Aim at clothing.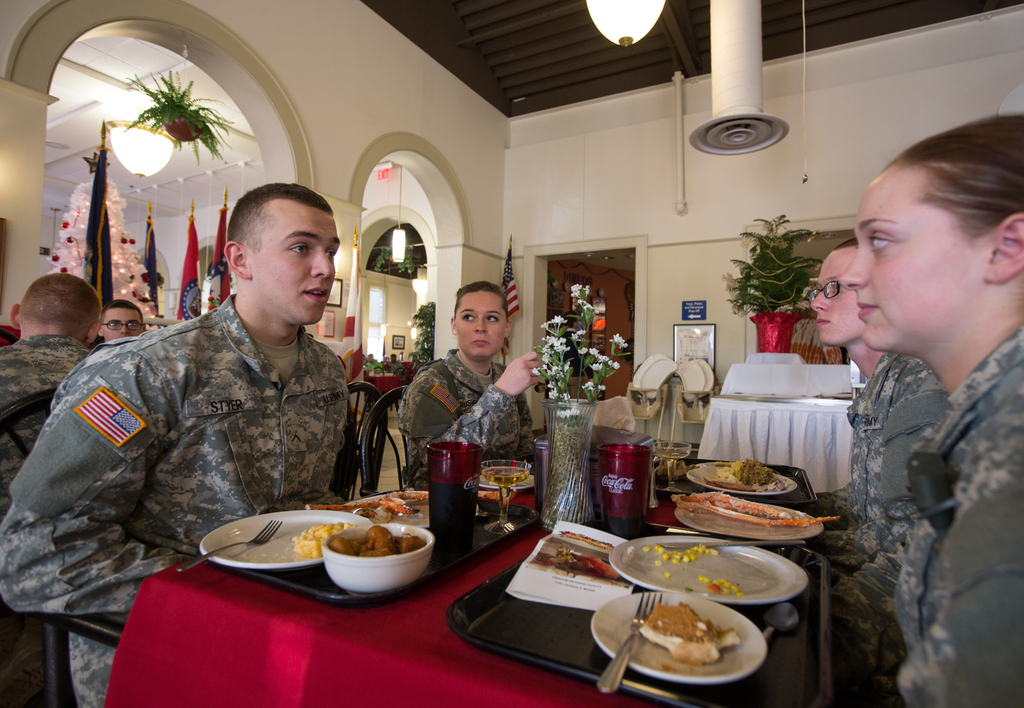
Aimed at <box>834,332,1020,696</box>.
